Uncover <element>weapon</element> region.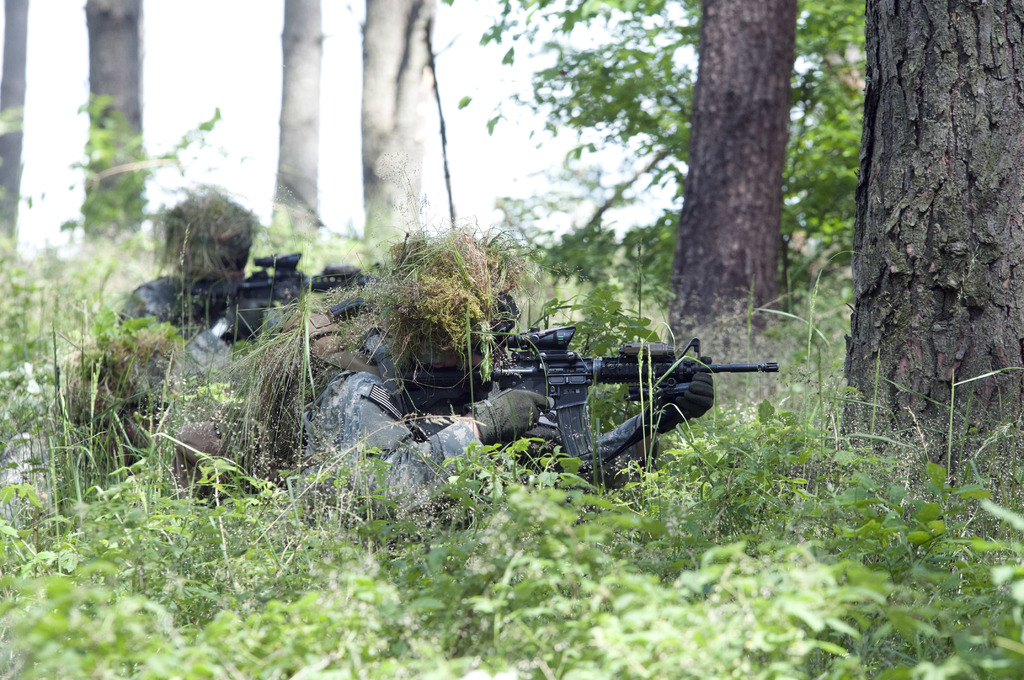
Uncovered: locate(477, 327, 776, 459).
